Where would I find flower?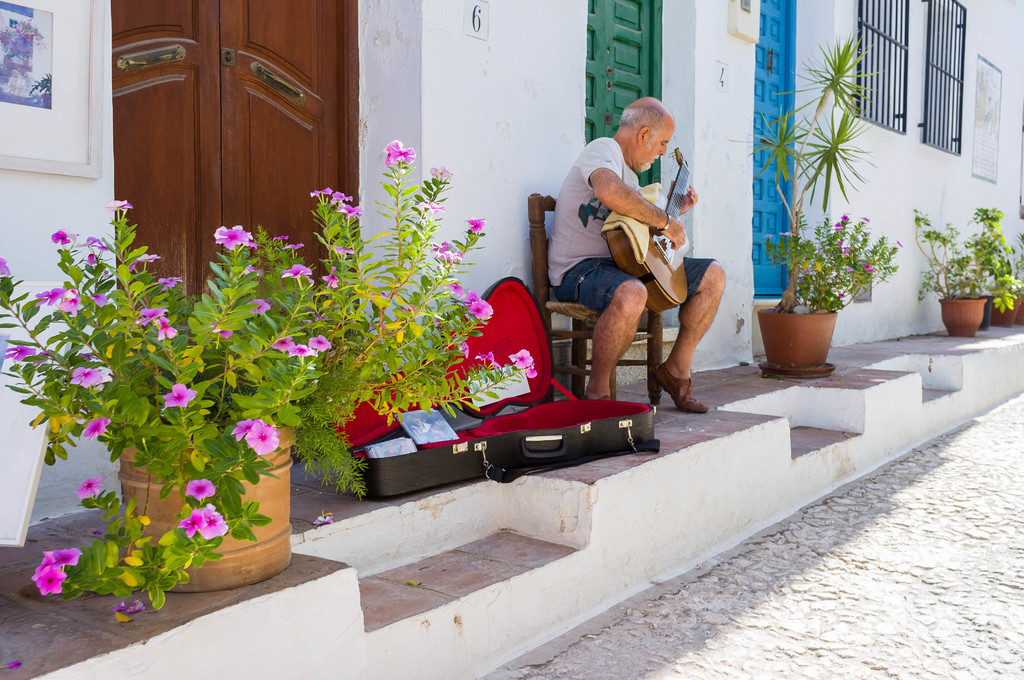
At (x1=248, y1=295, x2=268, y2=315).
